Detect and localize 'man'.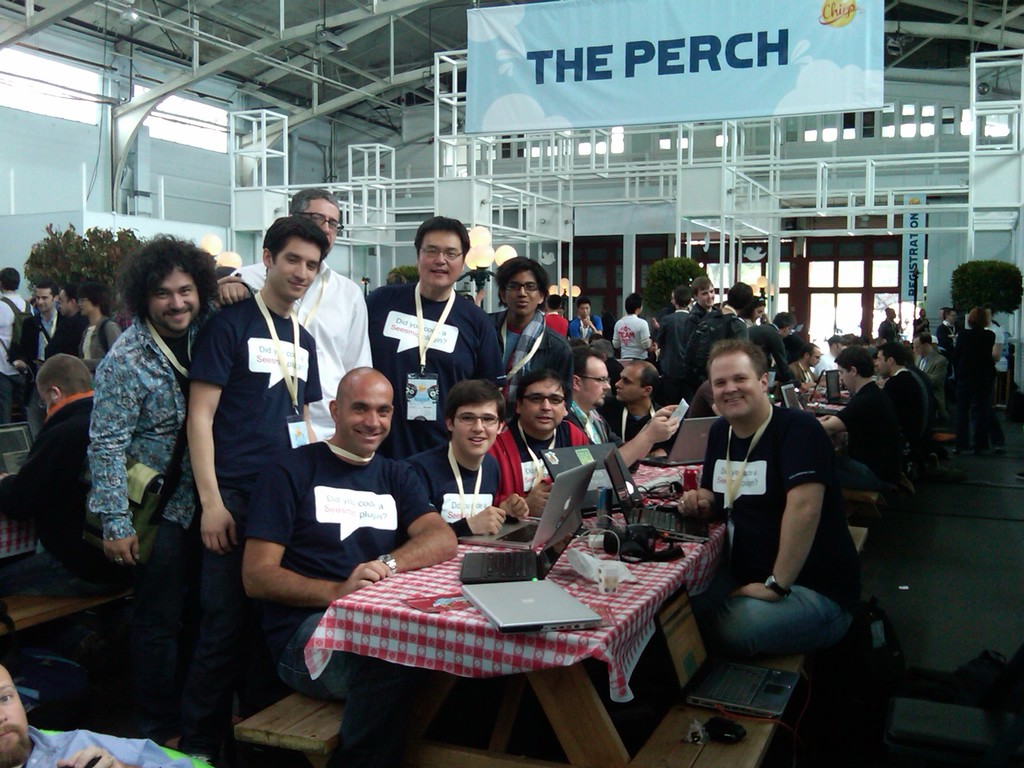
Localized at <region>939, 307, 948, 321</region>.
